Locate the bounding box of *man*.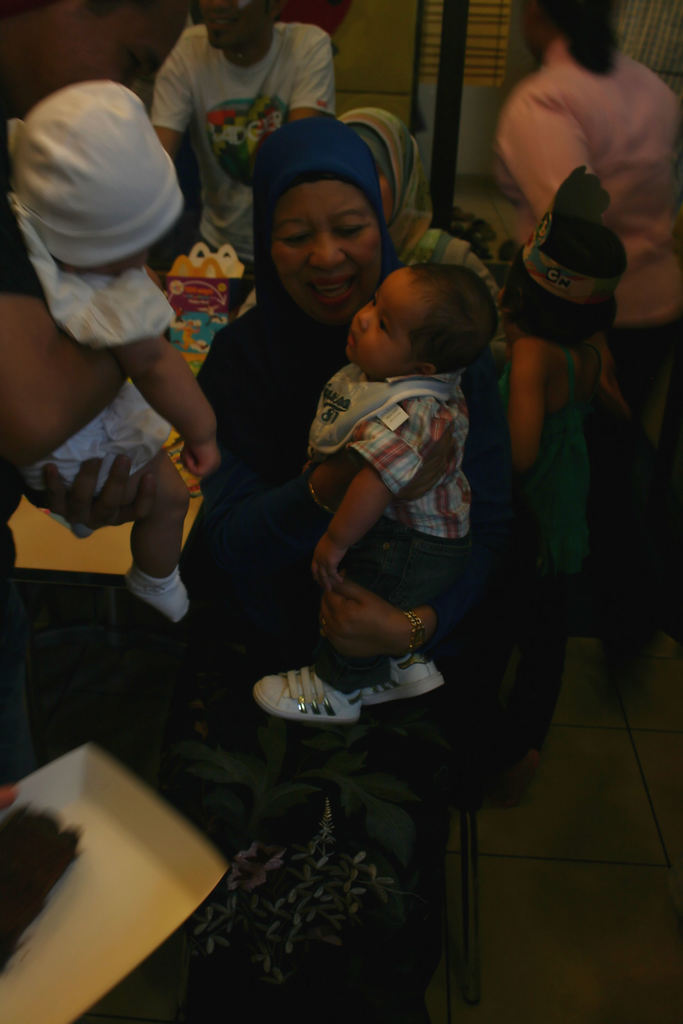
Bounding box: Rect(153, 0, 342, 319).
